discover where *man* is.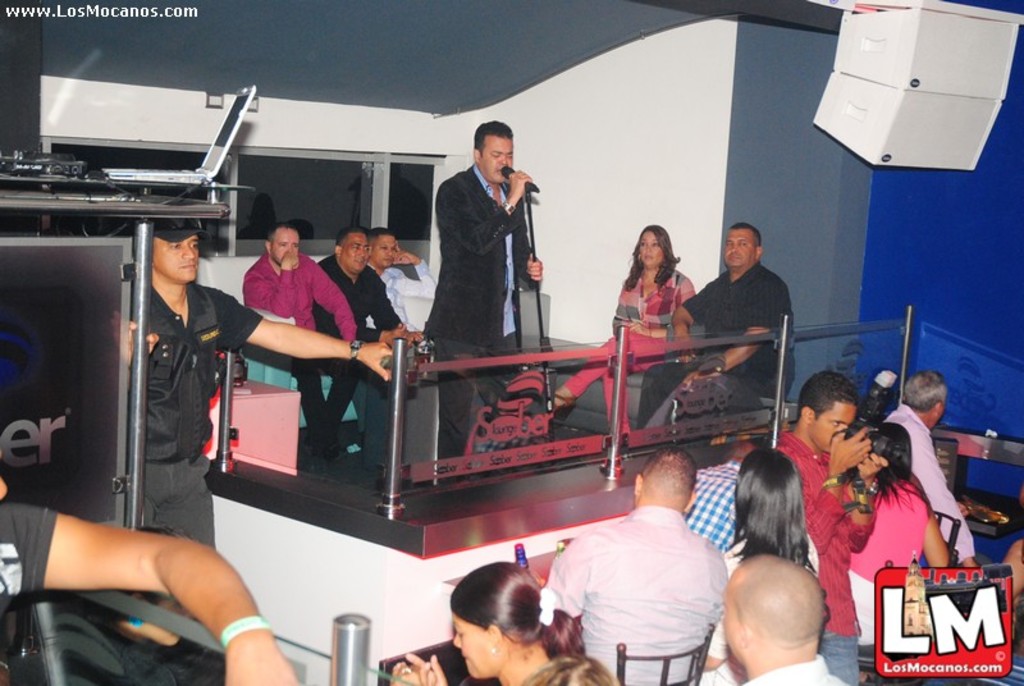
Discovered at rect(306, 229, 421, 474).
